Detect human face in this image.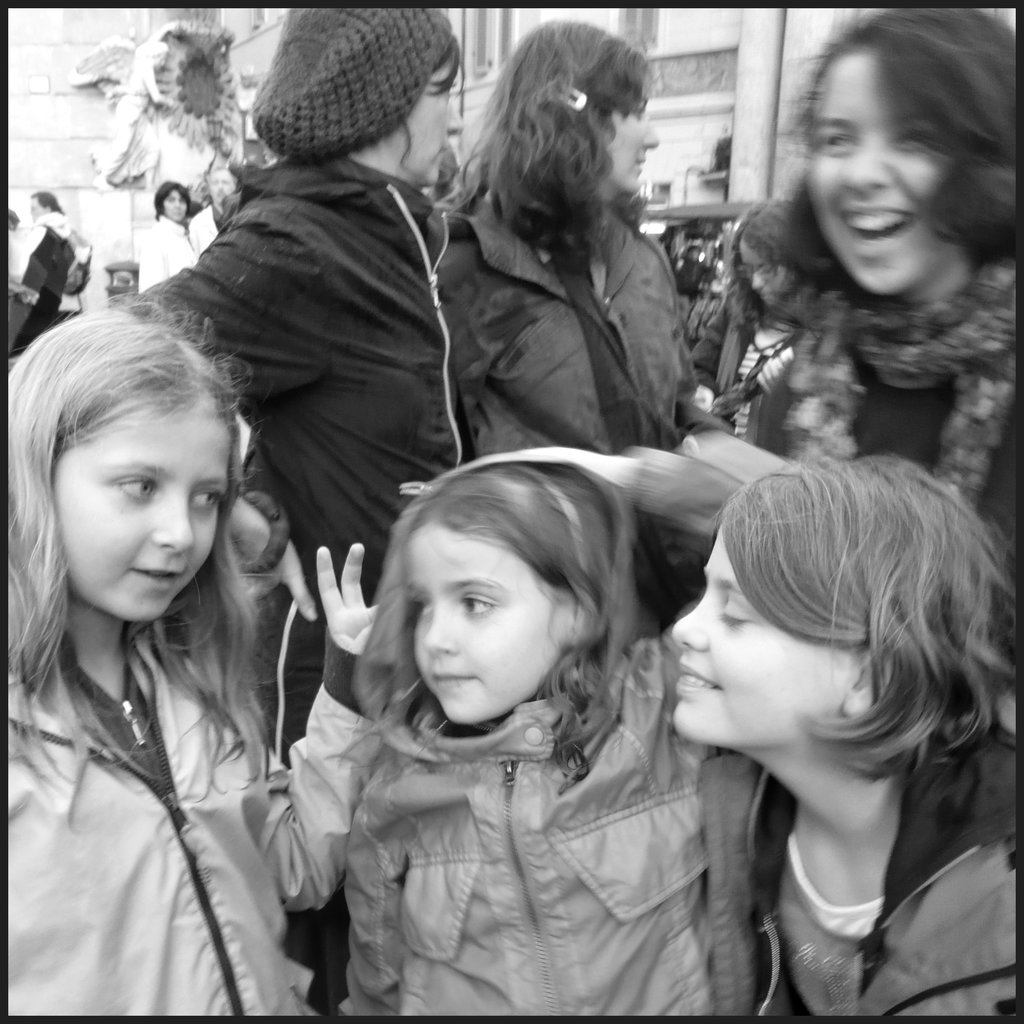
Detection: 739, 239, 790, 307.
